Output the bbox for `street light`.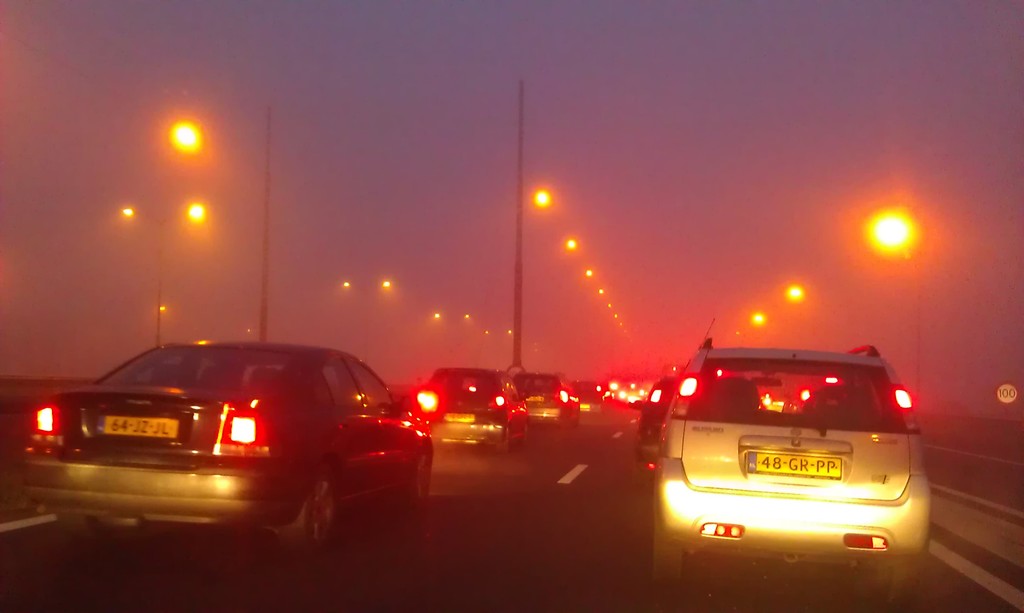
<region>342, 279, 392, 359</region>.
